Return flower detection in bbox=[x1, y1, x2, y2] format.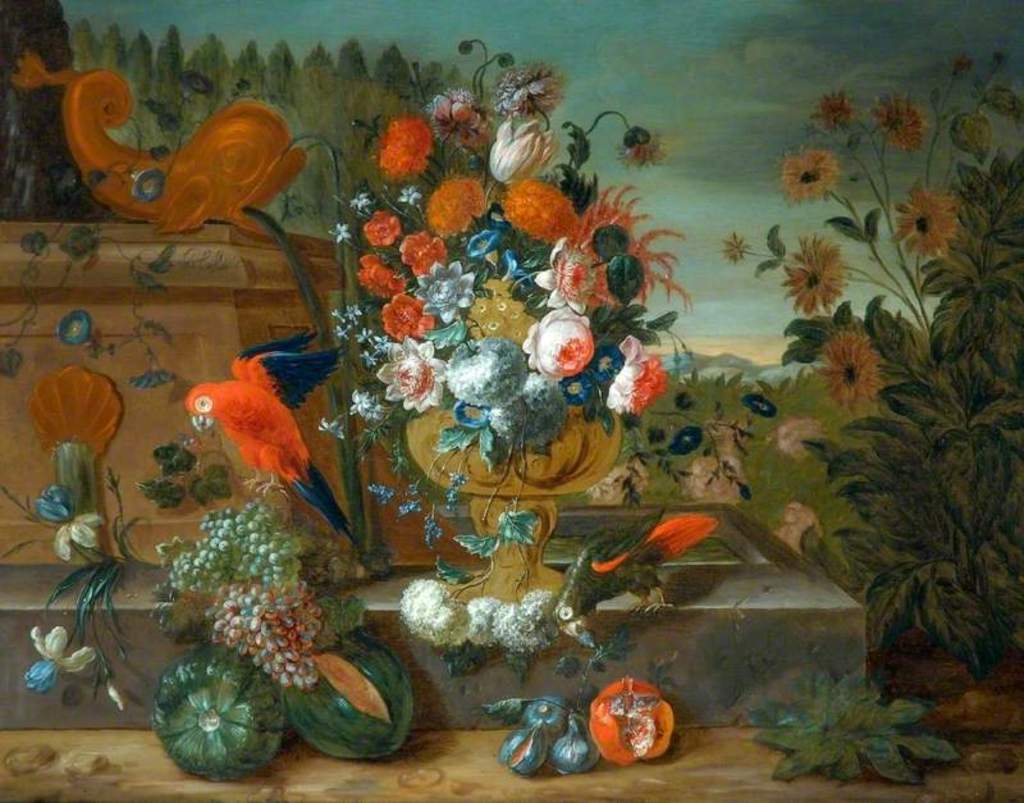
bbox=[780, 145, 841, 204].
